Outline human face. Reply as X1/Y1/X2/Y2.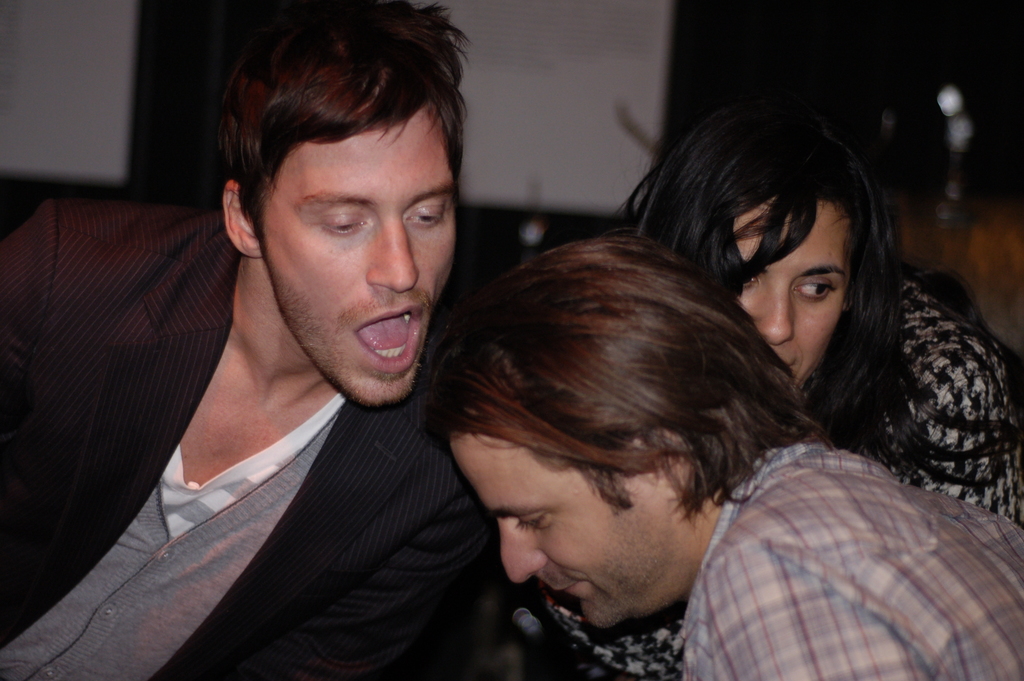
252/103/454/401.
